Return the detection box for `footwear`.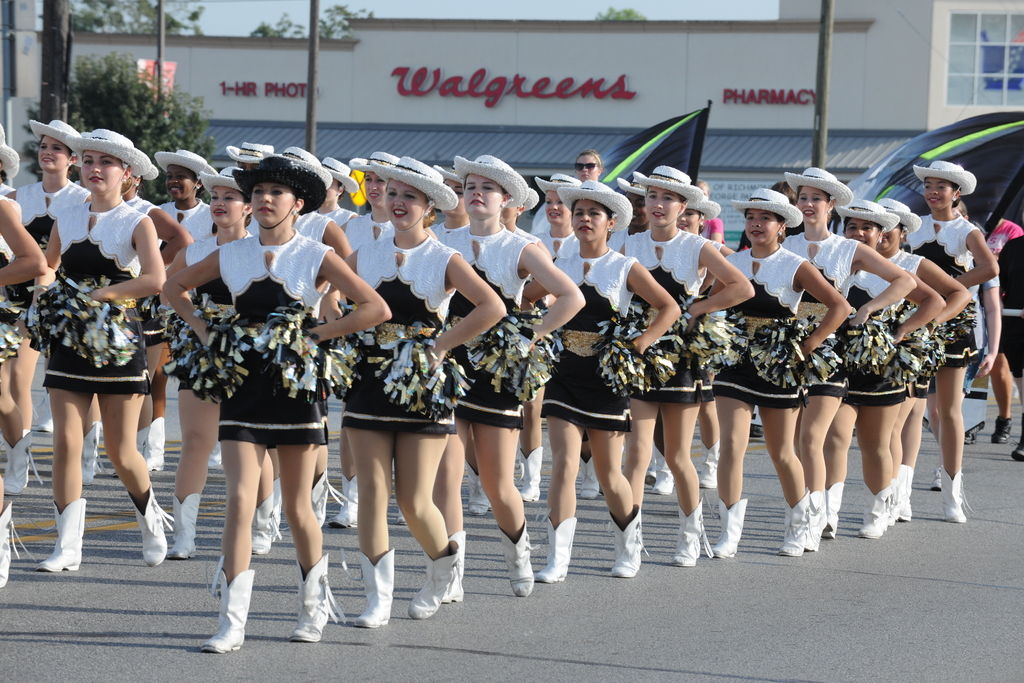
<region>270, 478, 279, 543</region>.
